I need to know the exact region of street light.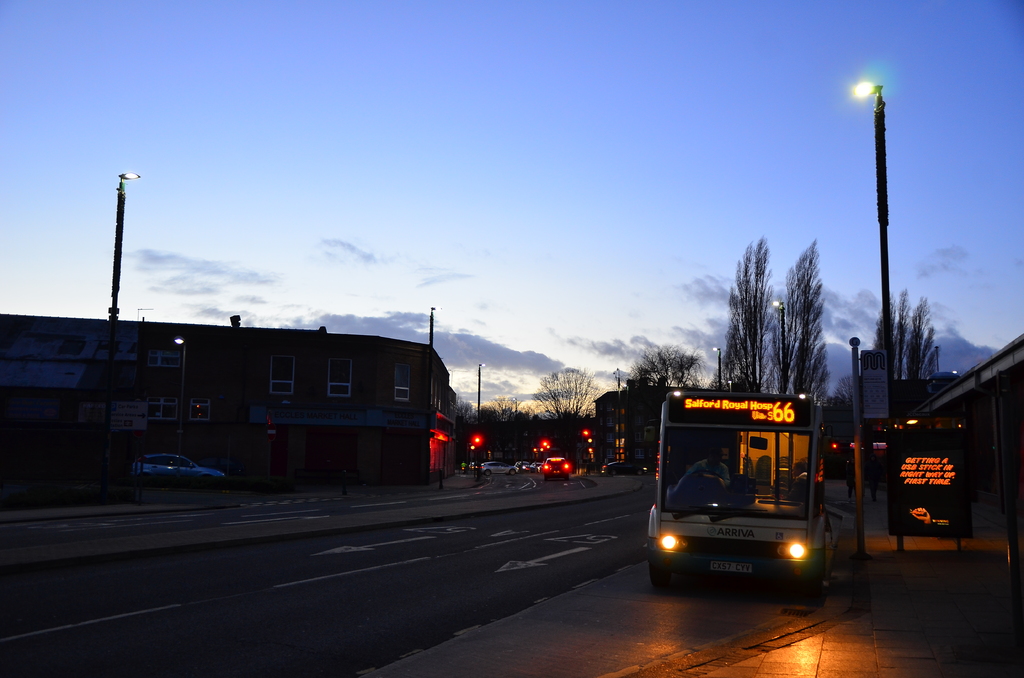
Region: box=[511, 395, 518, 417].
